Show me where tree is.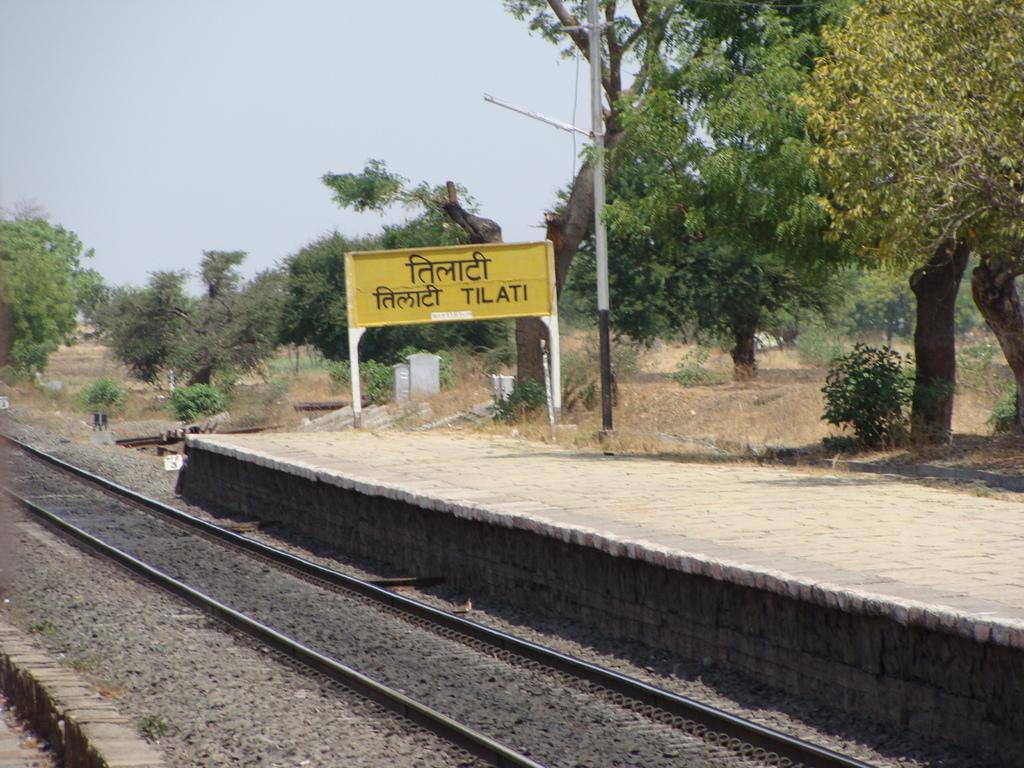
tree is at x1=0 y1=187 x2=88 y2=384.
